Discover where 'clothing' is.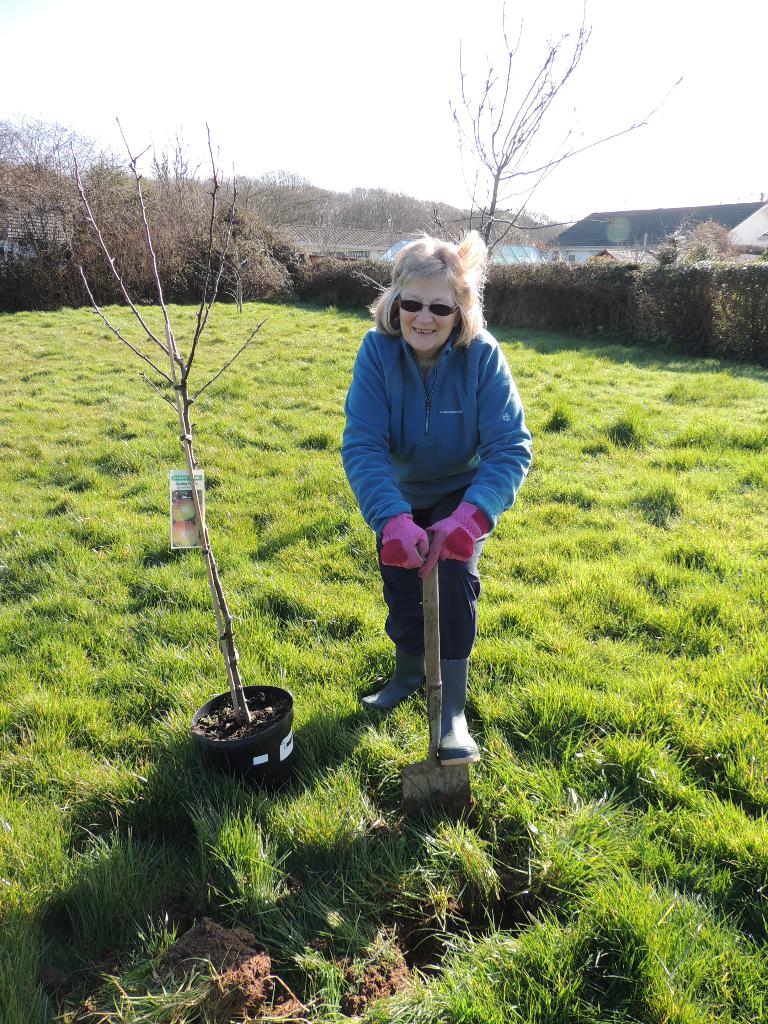
Discovered at region(342, 273, 524, 699).
